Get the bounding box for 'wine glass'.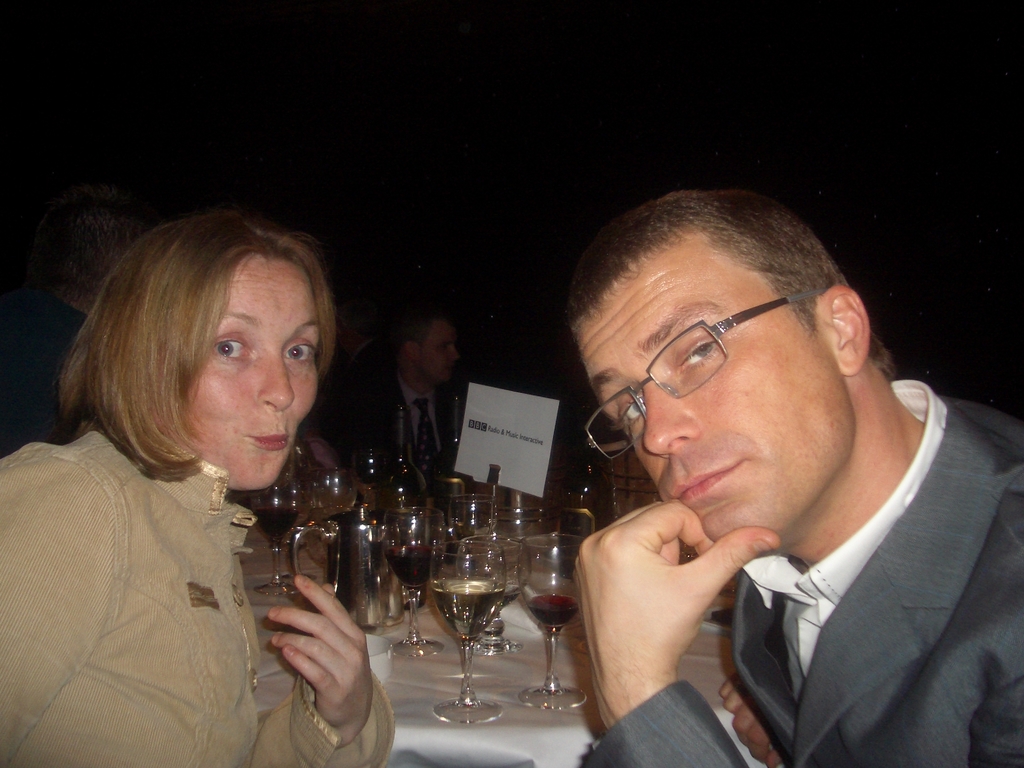
Rect(518, 538, 593, 708).
